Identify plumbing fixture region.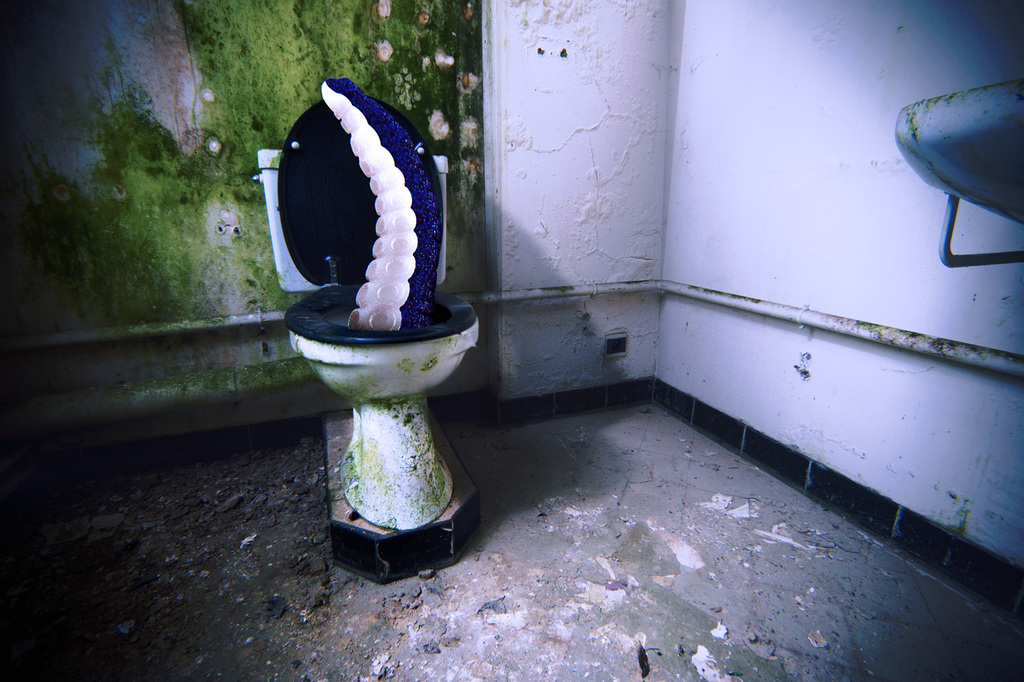
Region: bbox=(918, 56, 1020, 233).
